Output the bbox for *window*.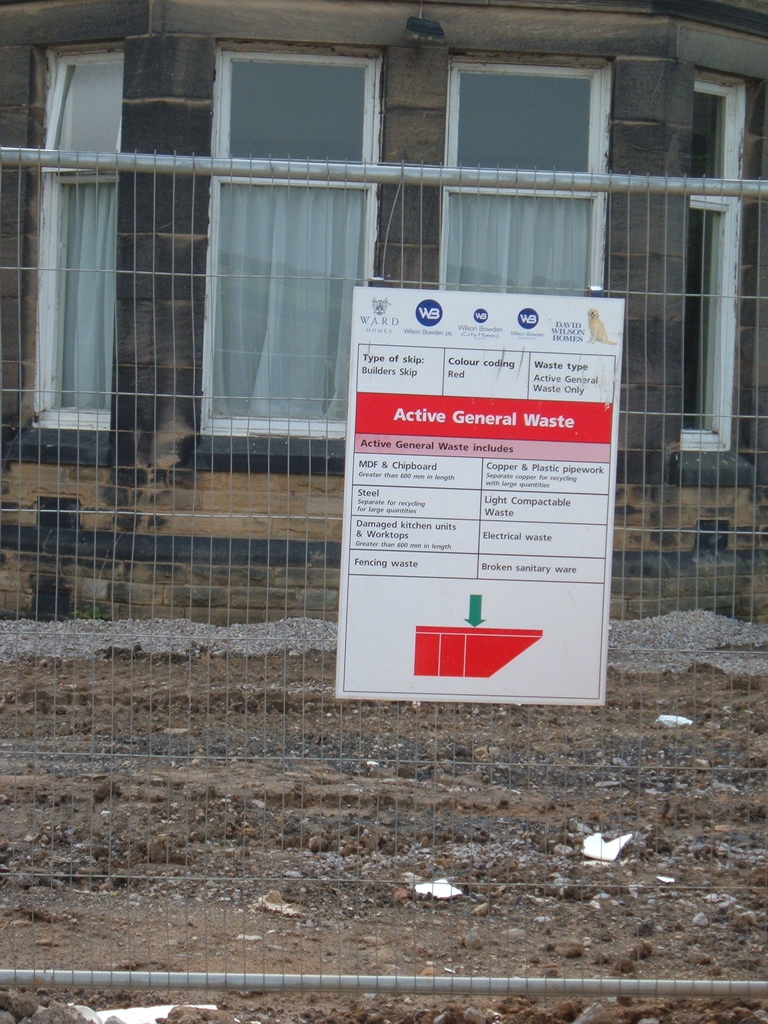
<bbox>438, 54, 610, 299</bbox>.
